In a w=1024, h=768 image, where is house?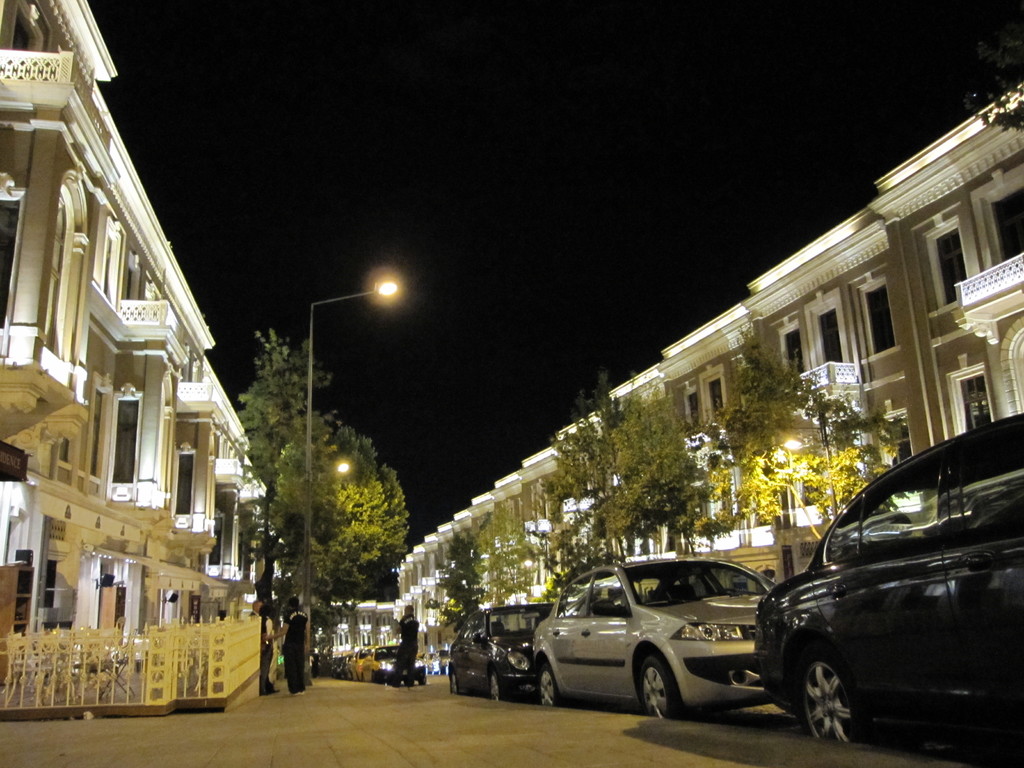
(left=621, top=362, right=675, bottom=660).
